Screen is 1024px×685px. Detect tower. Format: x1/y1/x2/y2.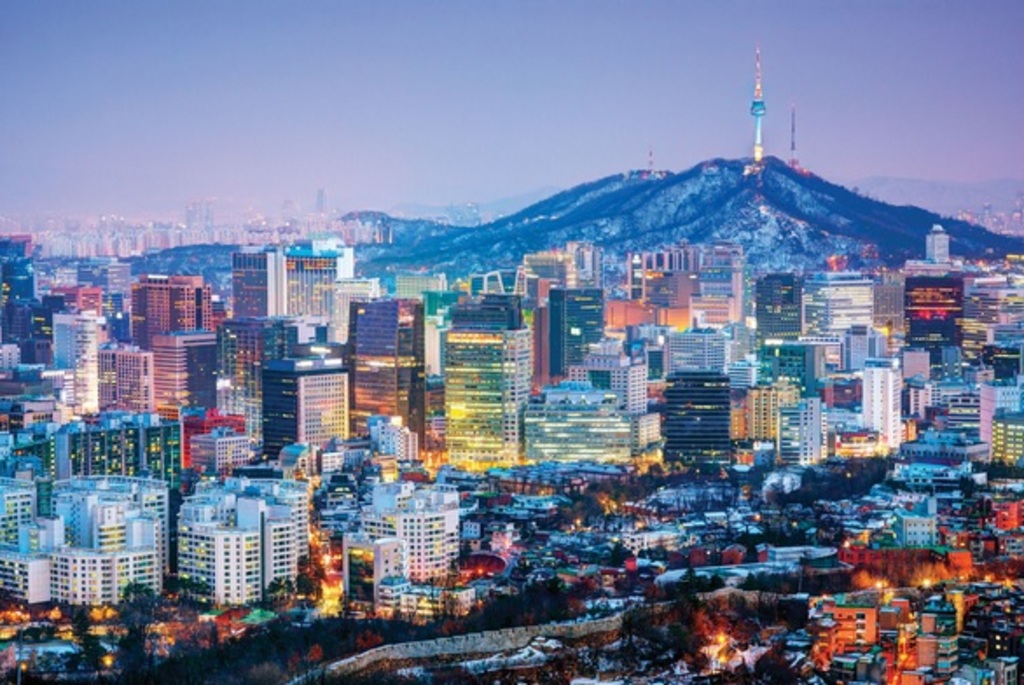
45/467/175/580.
